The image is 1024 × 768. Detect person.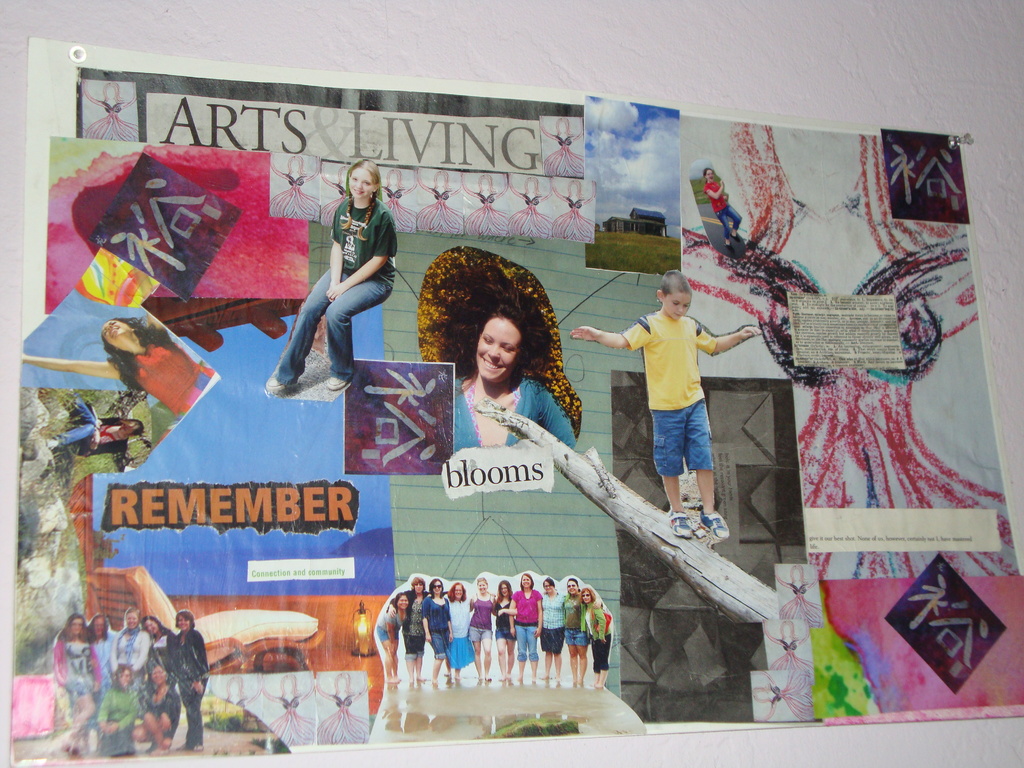
Detection: (44,394,141,454).
